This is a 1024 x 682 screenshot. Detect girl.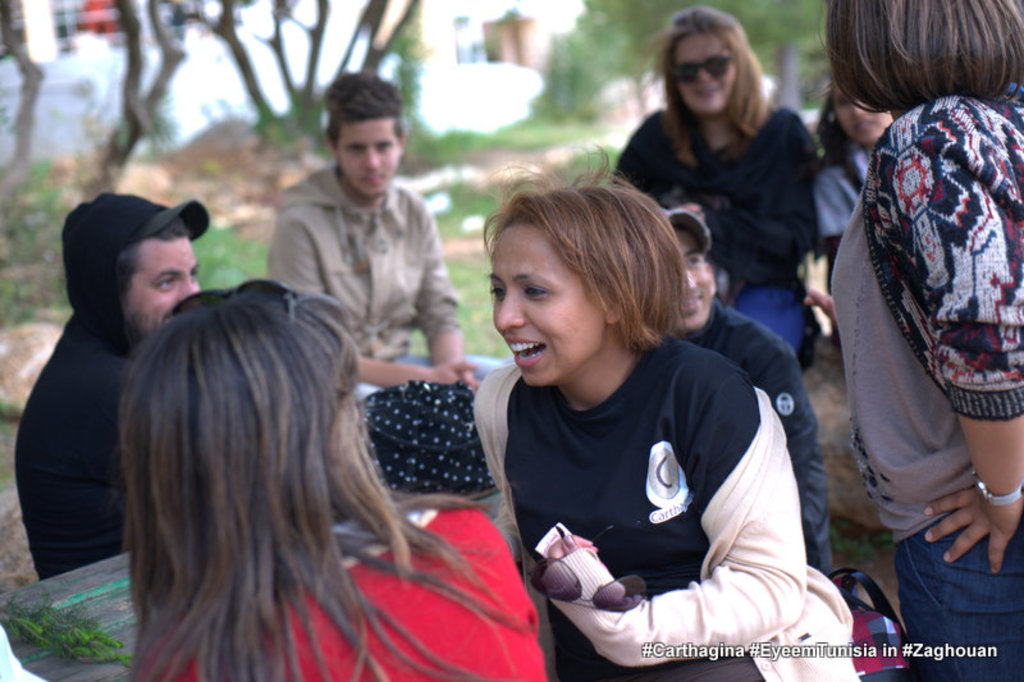
bbox=[475, 146, 858, 681].
